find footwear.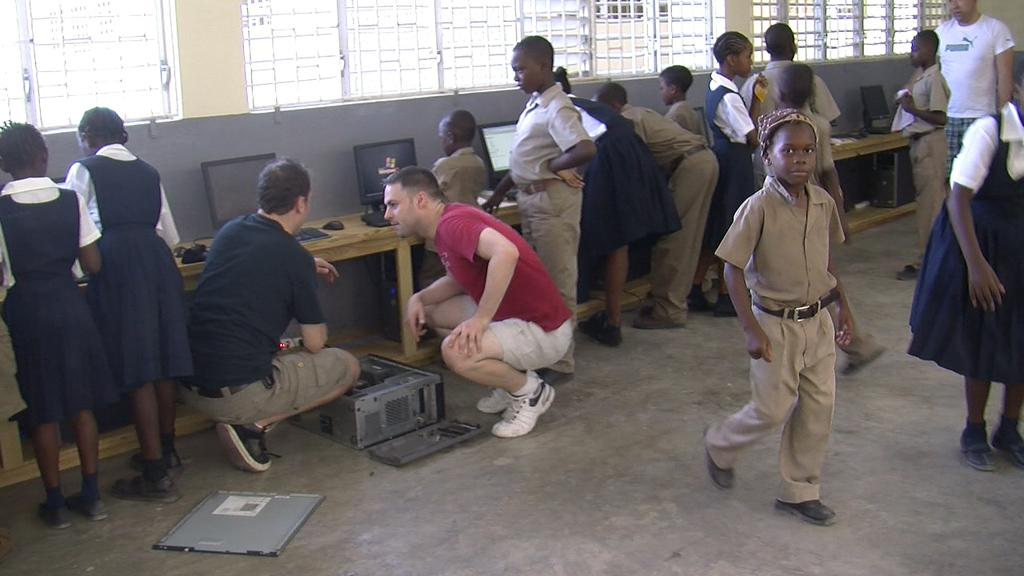
bbox(681, 293, 719, 310).
